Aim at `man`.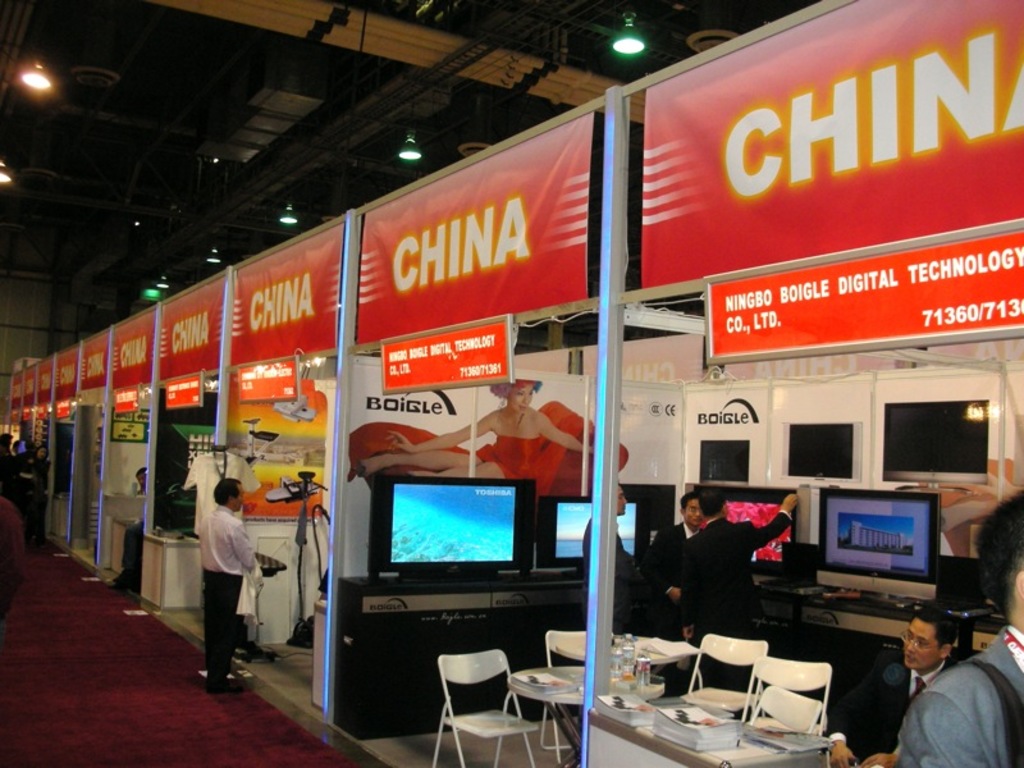
Aimed at <box>192,476,262,687</box>.
